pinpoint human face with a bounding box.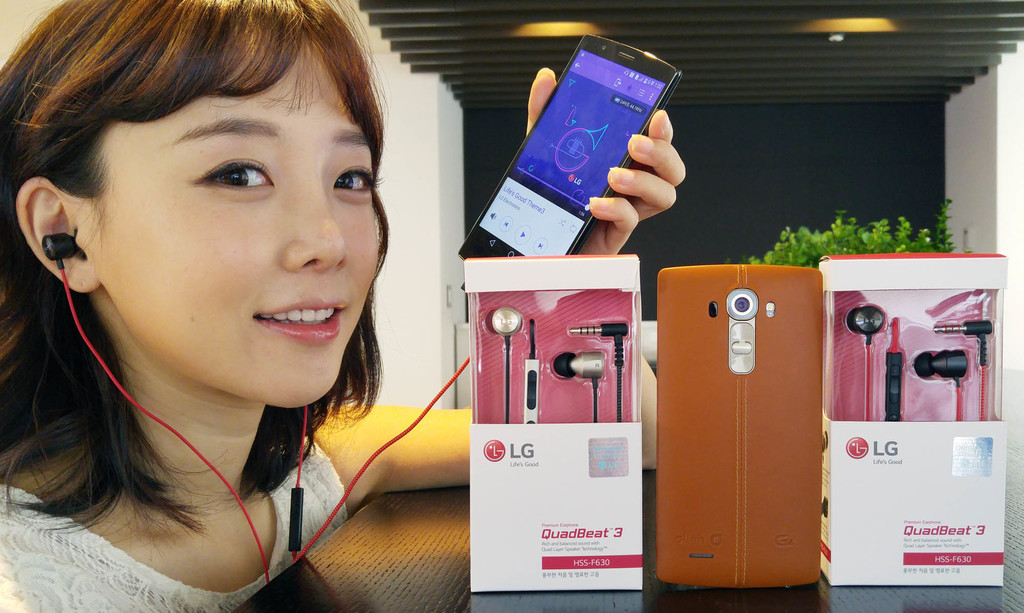
detection(90, 27, 385, 410).
